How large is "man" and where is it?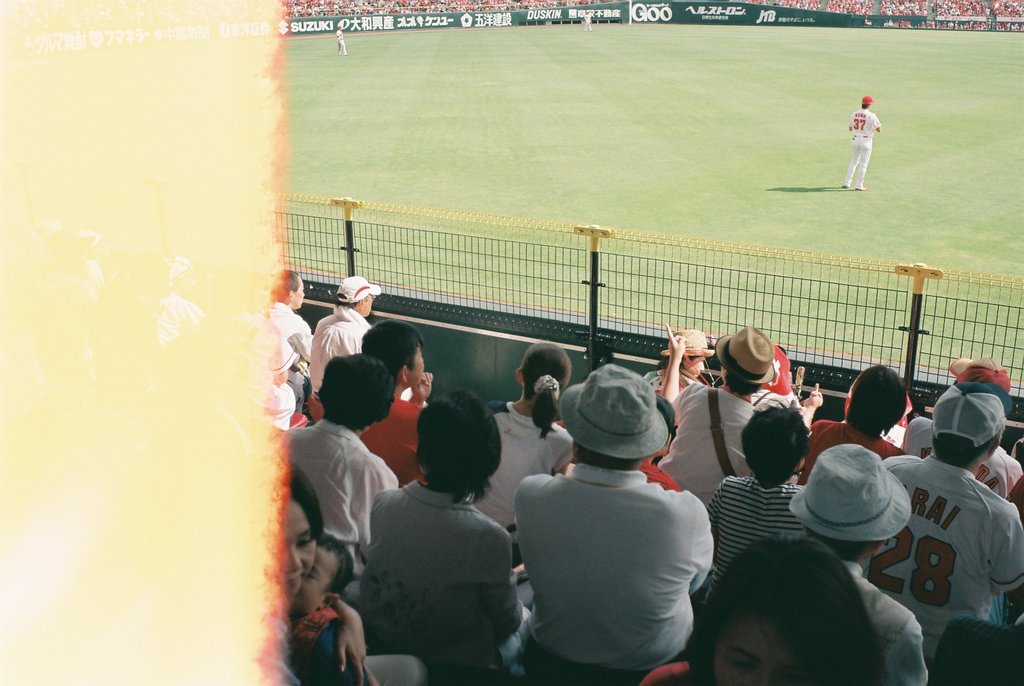
Bounding box: x1=841 y1=94 x2=883 y2=192.
